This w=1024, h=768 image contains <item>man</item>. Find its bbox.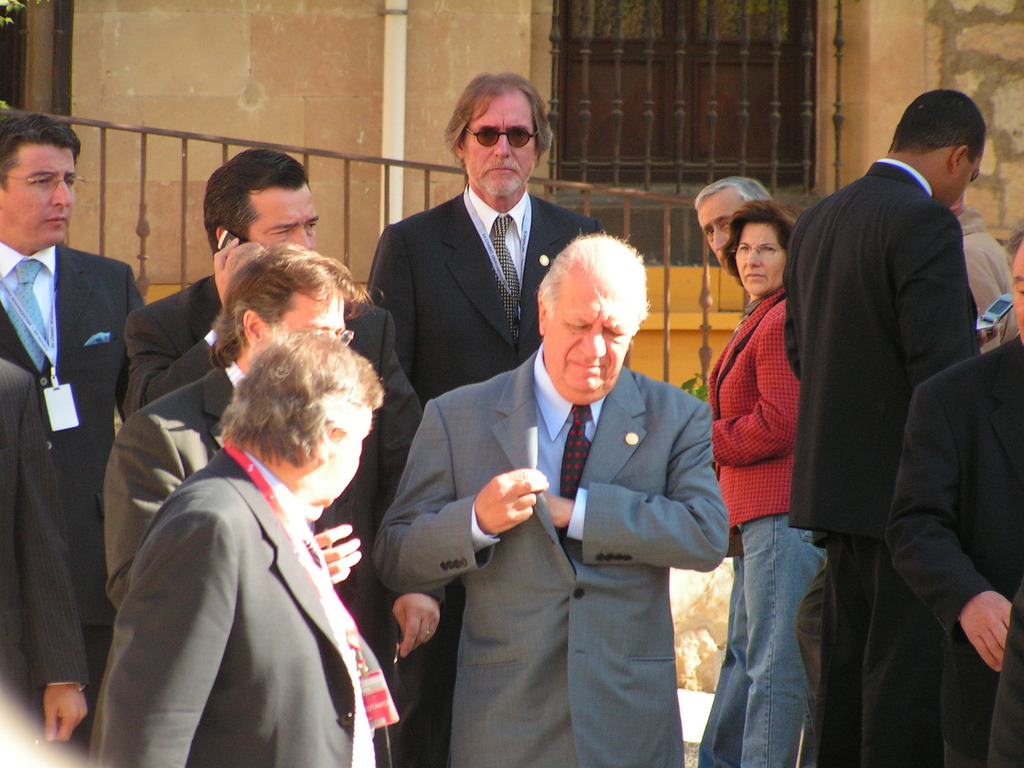
{"left": 127, "top": 149, "right": 420, "bottom": 659}.
